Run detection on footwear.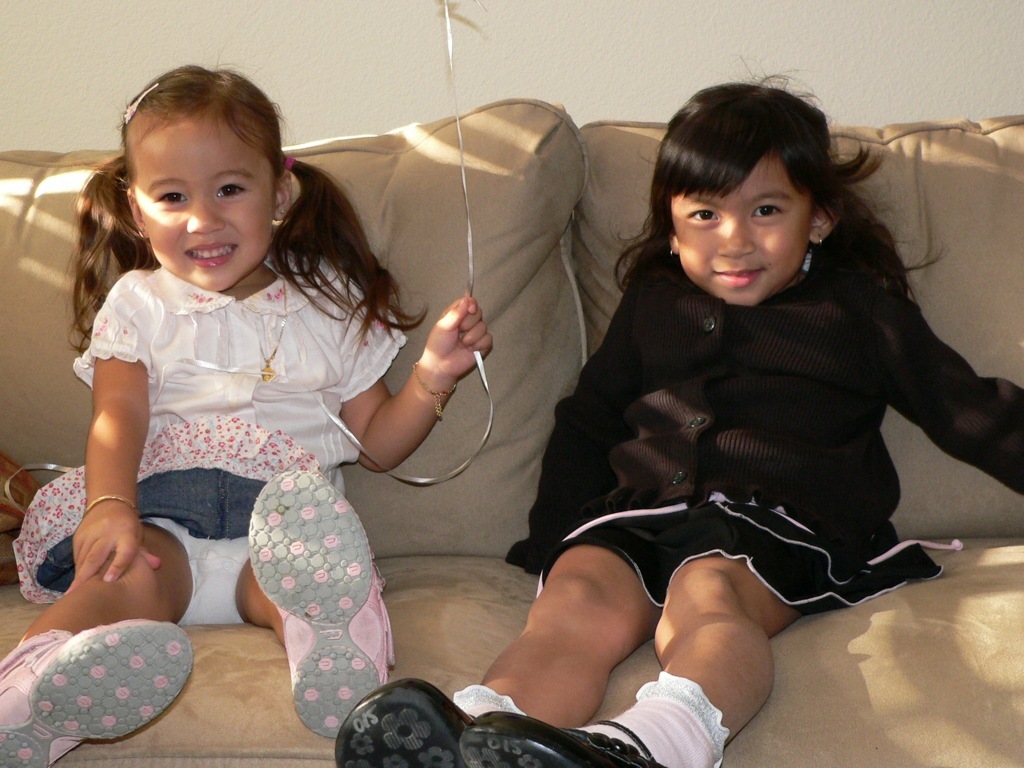
Result: [0,632,194,767].
